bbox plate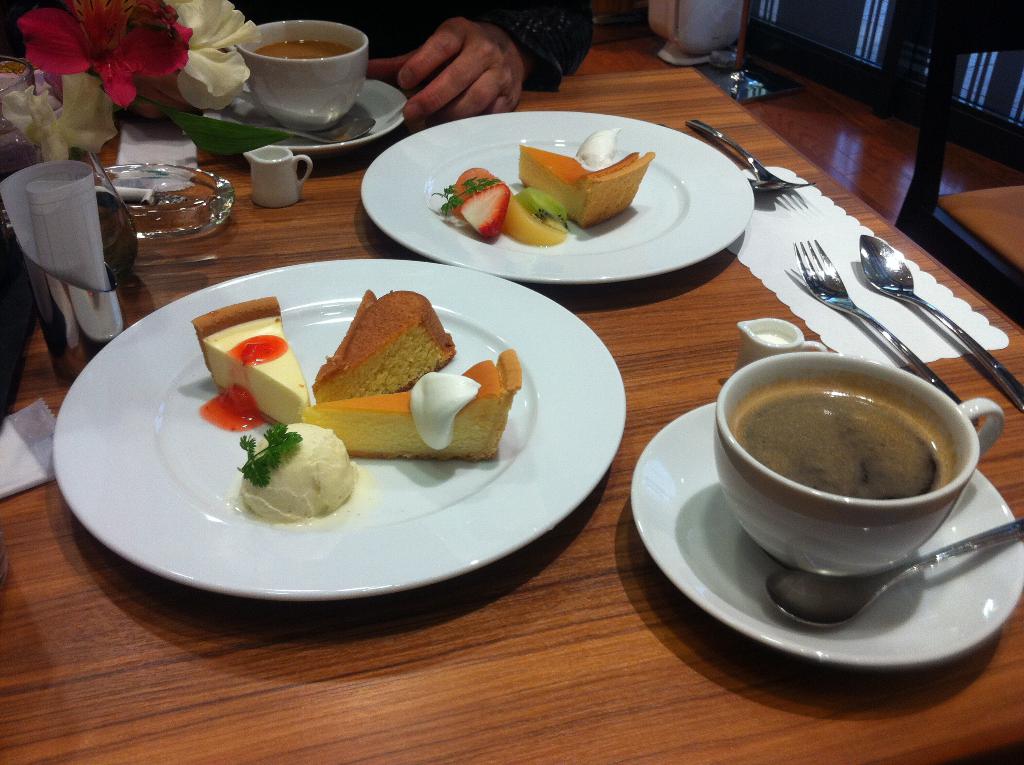
(206,77,409,160)
